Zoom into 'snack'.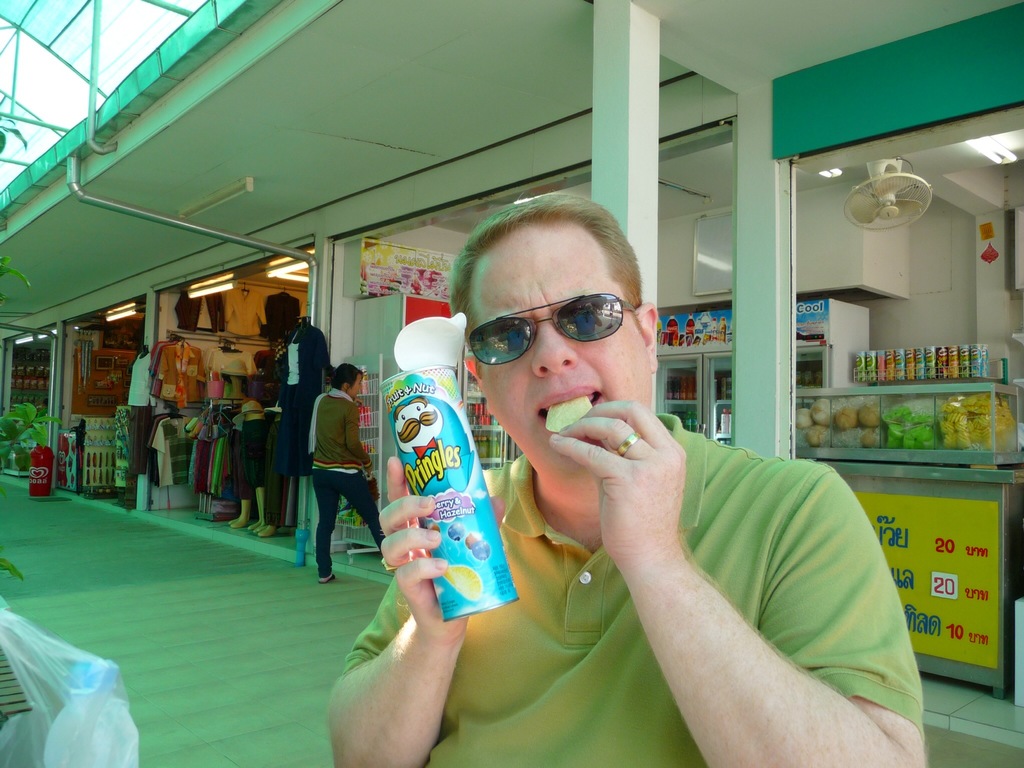
Zoom target: (438,561,493,604).
